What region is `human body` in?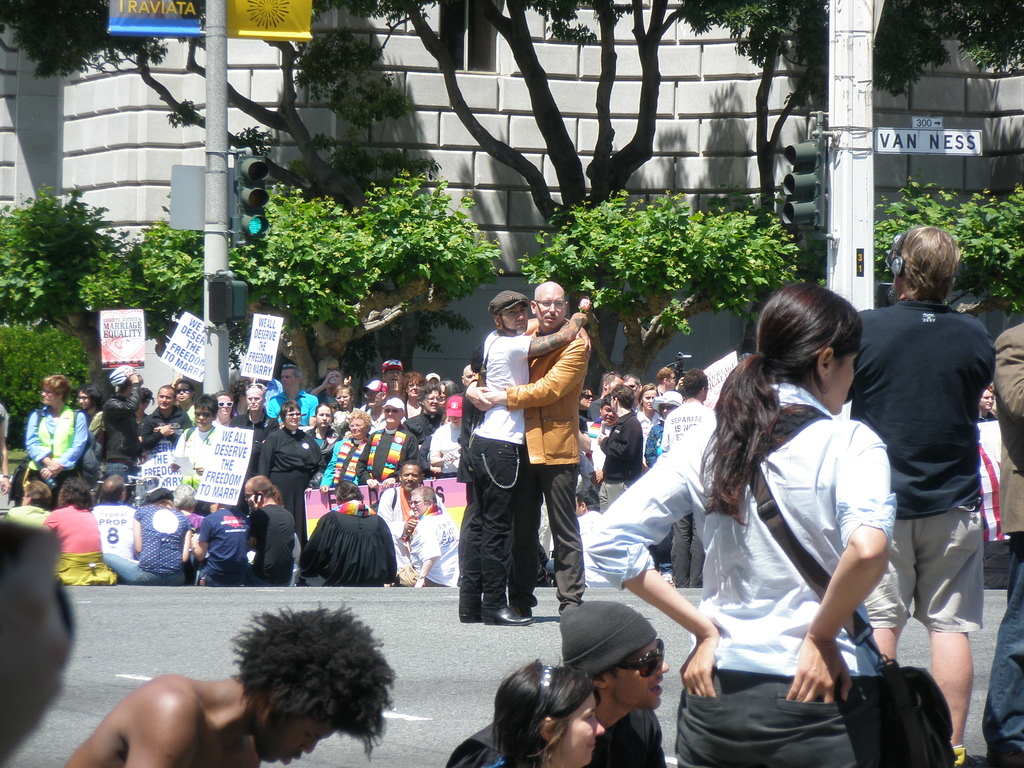
[826,193,1003,737].
